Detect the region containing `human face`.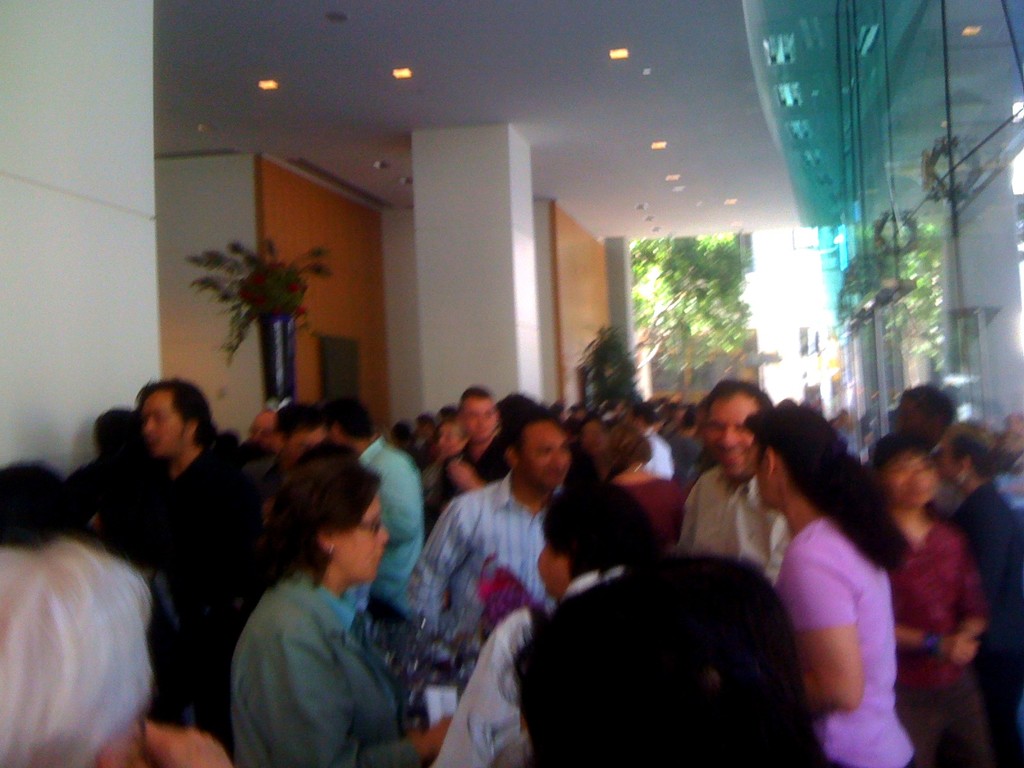
x1=703, y1=396, x2=762, y2=471.
